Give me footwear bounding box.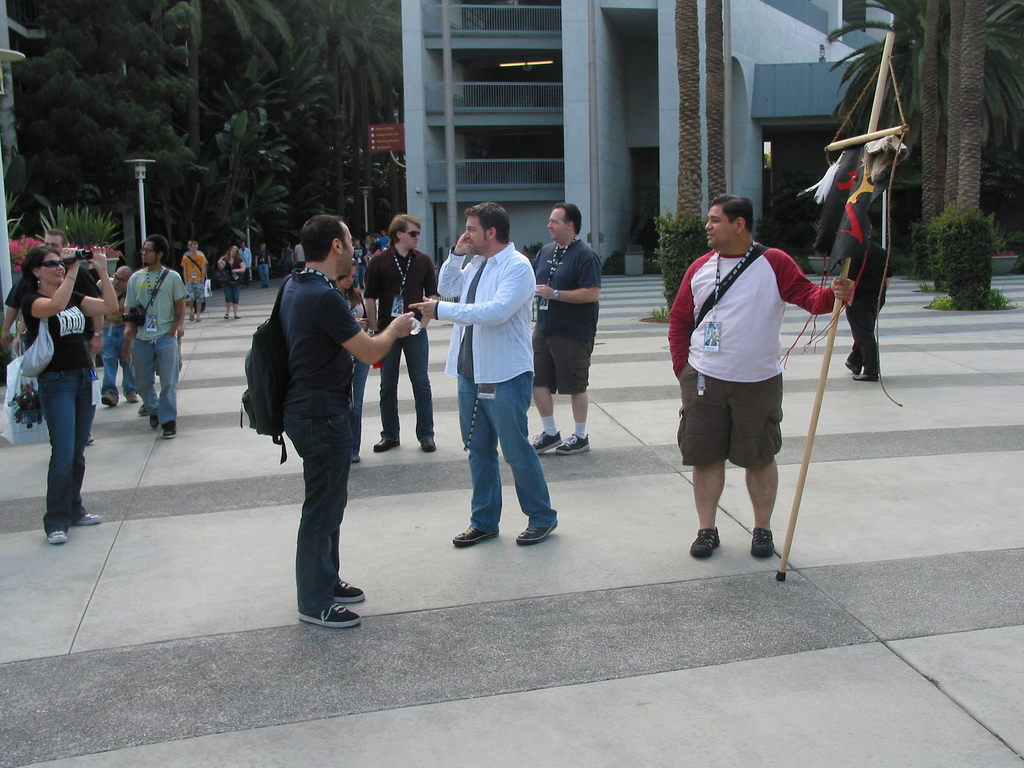
288,566,361,635.
